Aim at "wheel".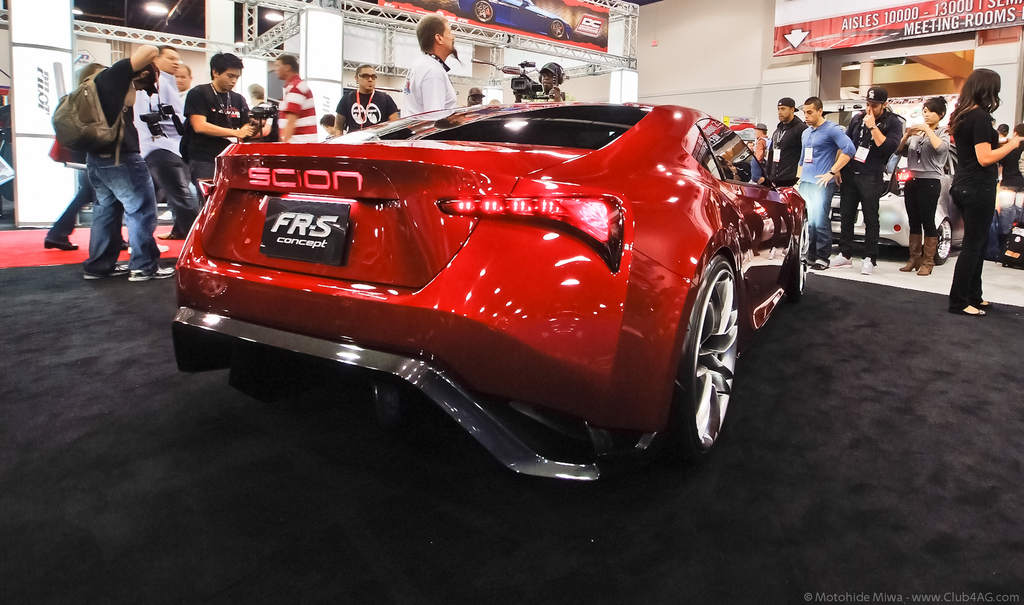
Aimed at (924,218,952,265).
